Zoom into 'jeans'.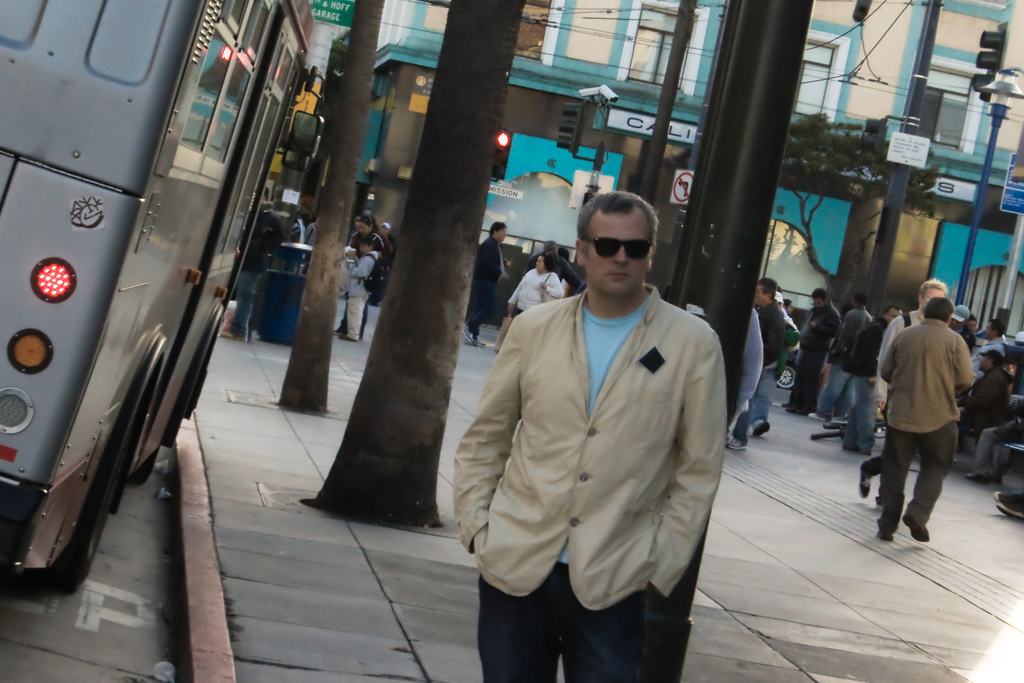
Zoom target: x1=817, y1=362, x2=866, y2=412.
